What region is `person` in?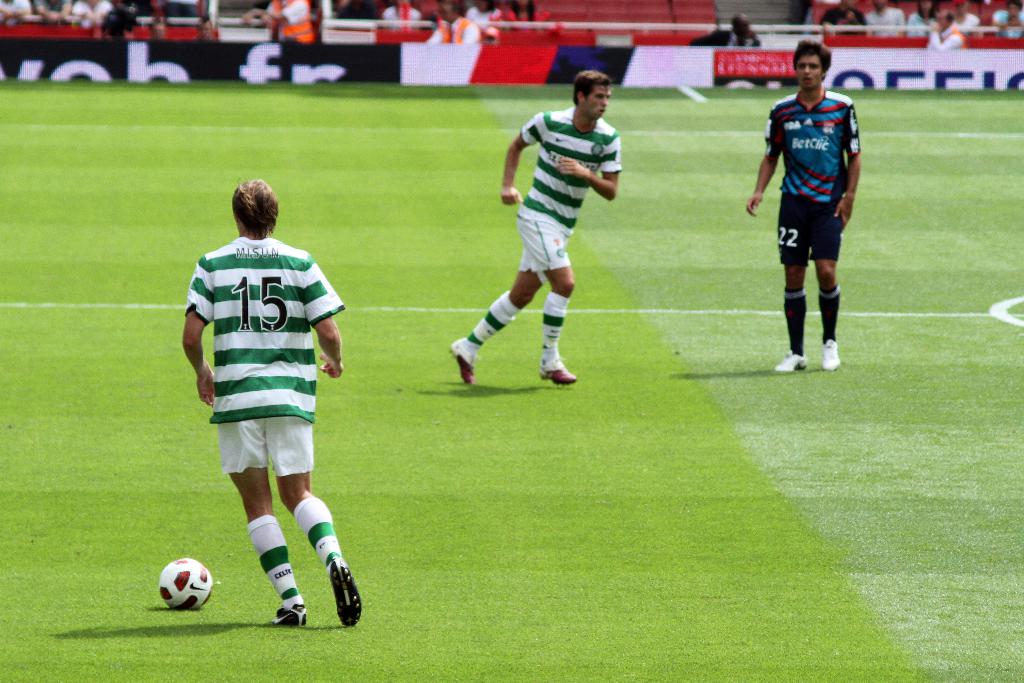
<box>446,68,624,393</box>.
